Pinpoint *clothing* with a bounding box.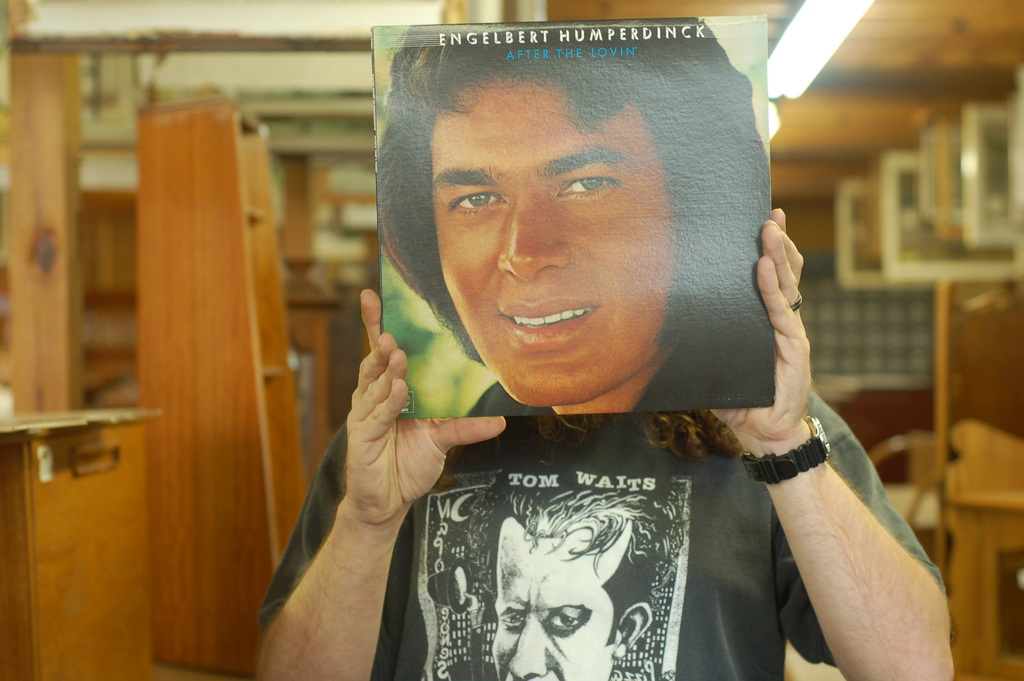
(left=465, top=335, right=773, bottom=416).
